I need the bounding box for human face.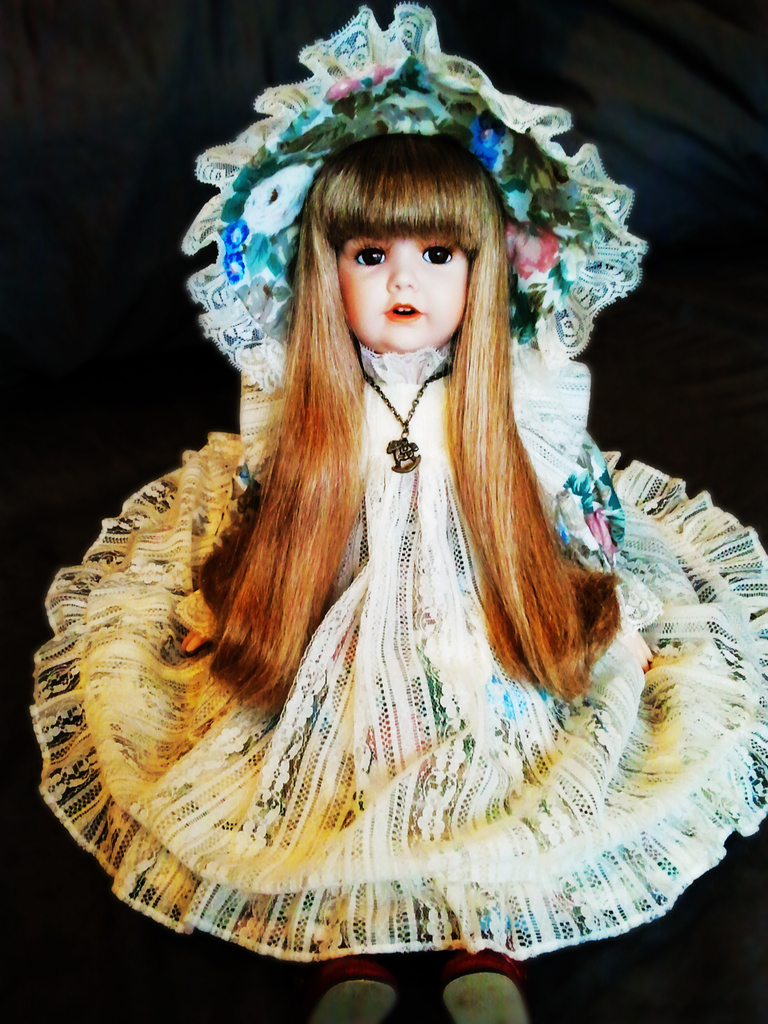
Here it is: left=339, top=230, right=472, bottom=349.
